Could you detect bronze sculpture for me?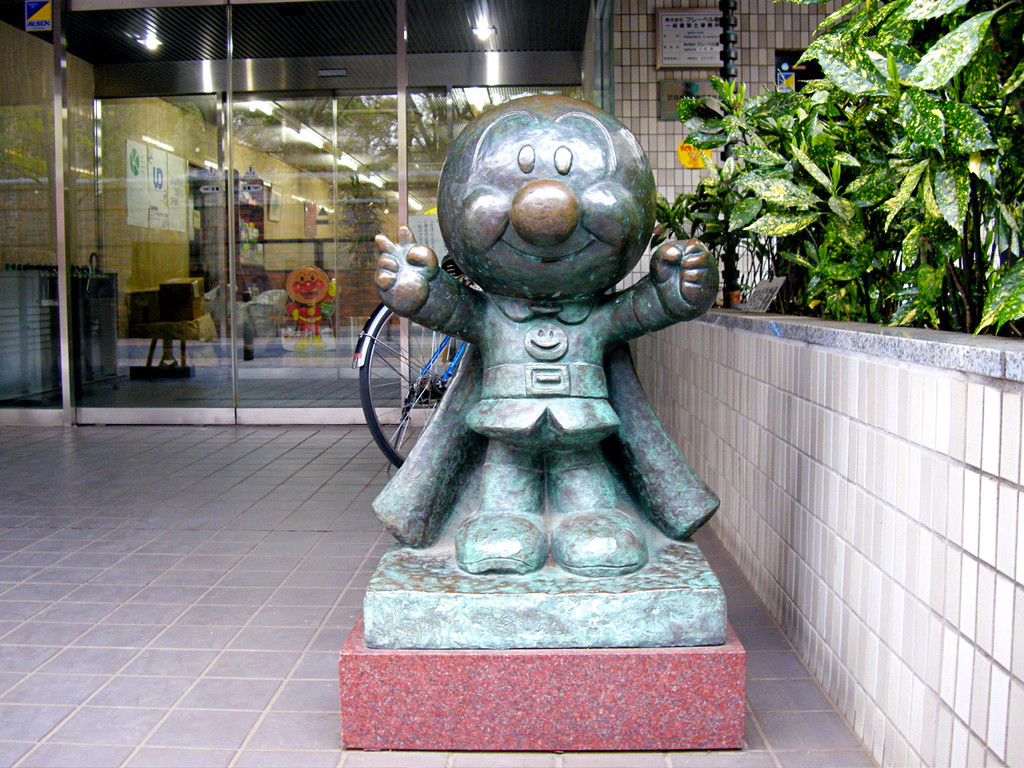
Detection result: [x1=362, y1=94, x2=722, y2=650].
